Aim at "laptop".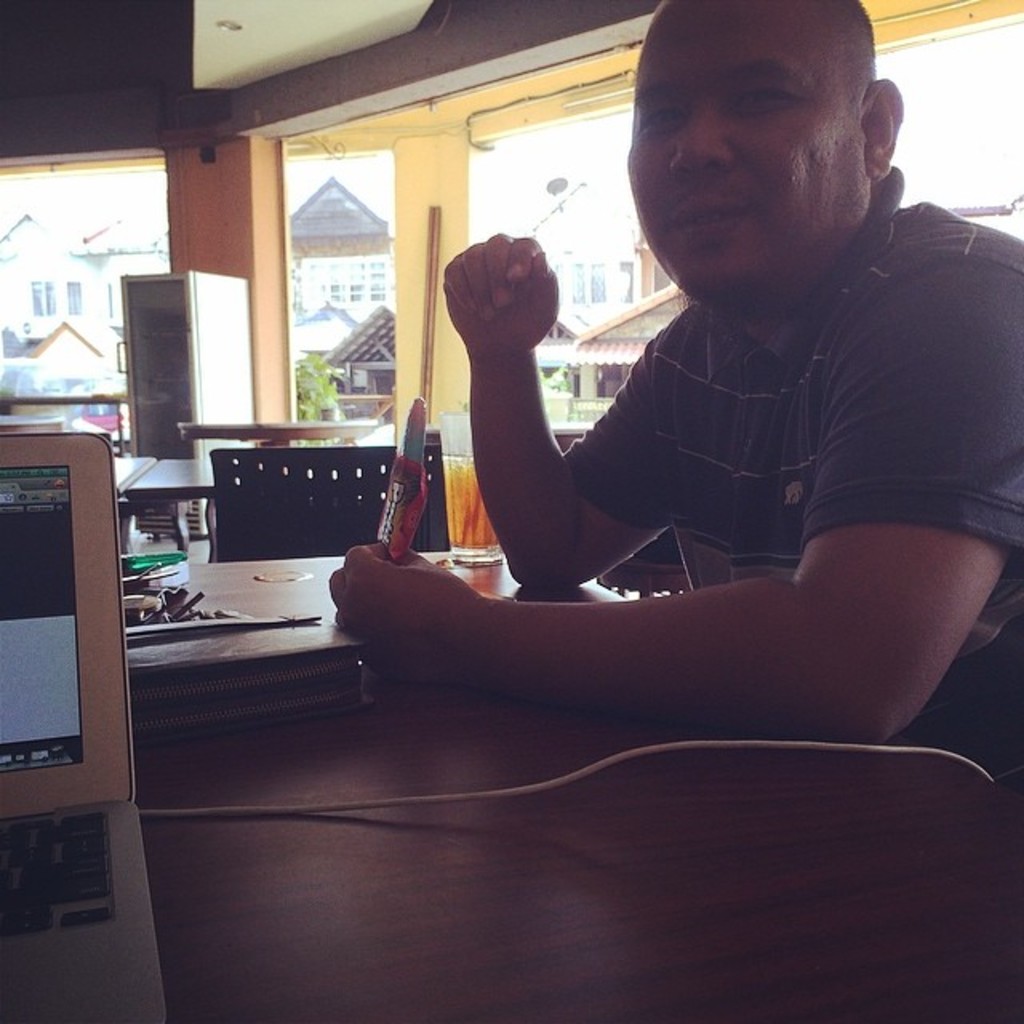
Aimed at bbox(0, 429, 163, 1022).
